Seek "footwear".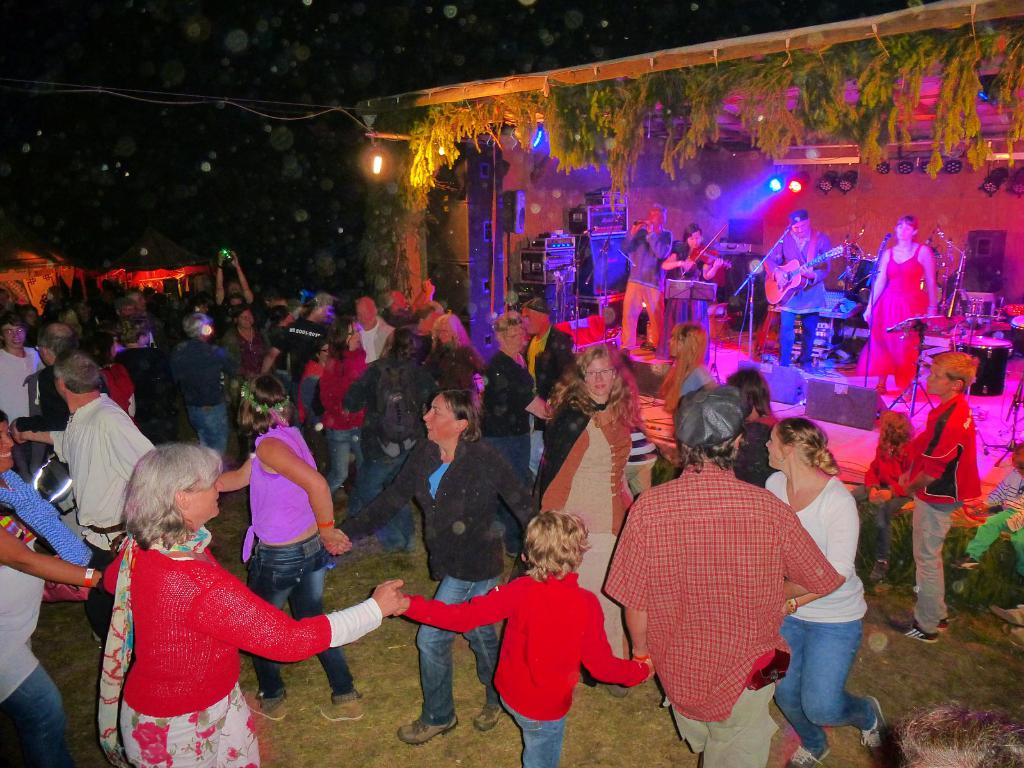
rect(246, 690, 288, 722).
